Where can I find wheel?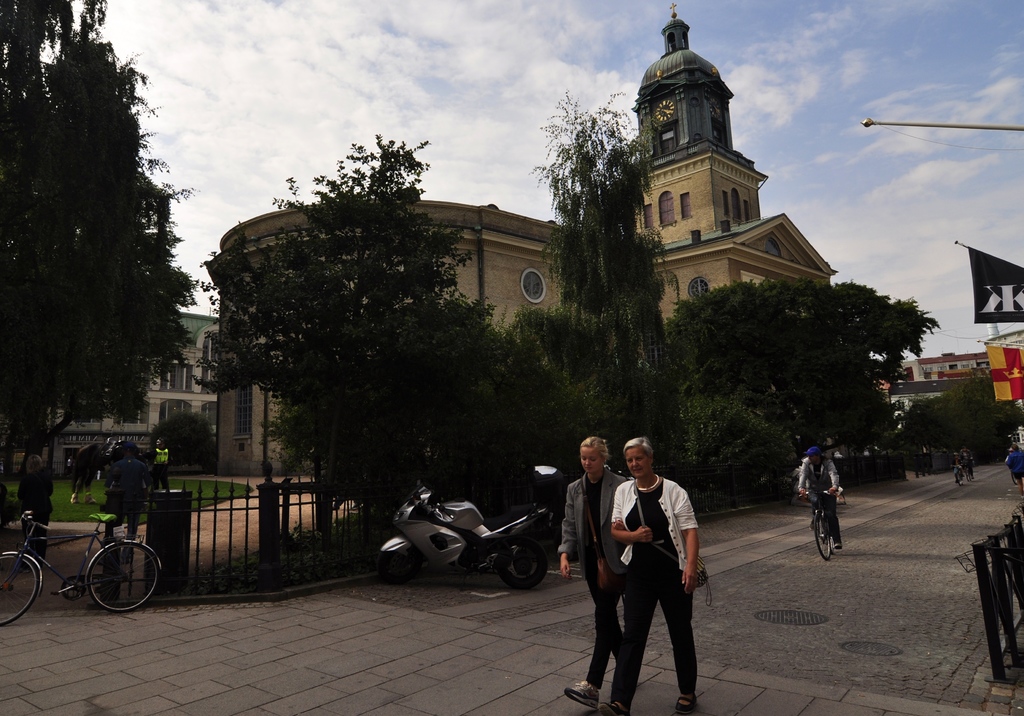
You can find it at bbox=[0, 553, 38, 624].
